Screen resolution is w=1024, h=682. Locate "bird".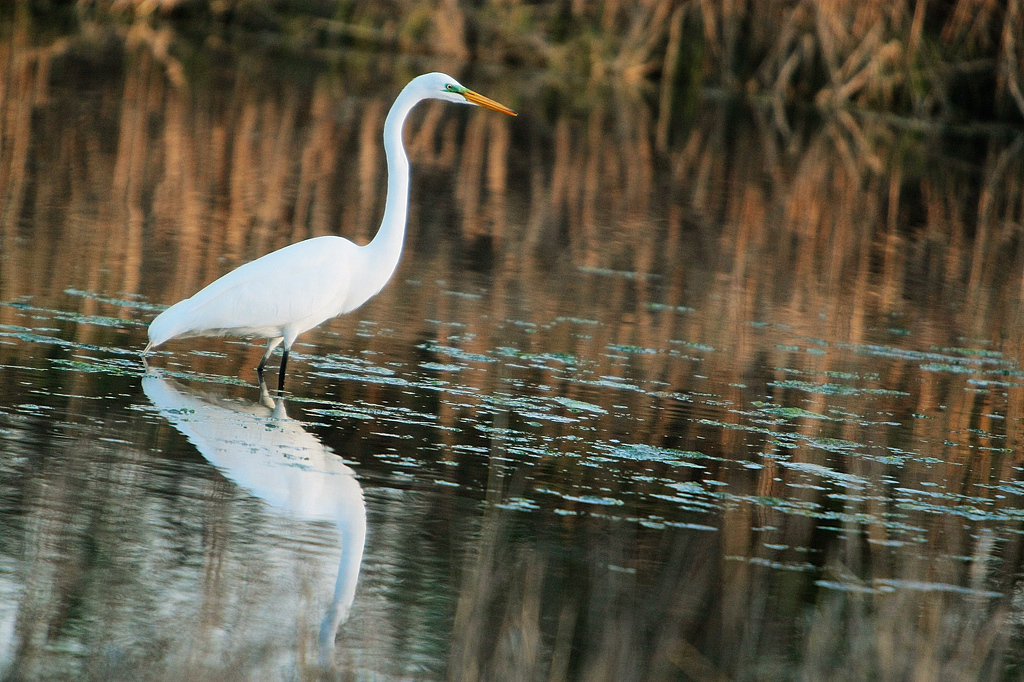
select_region(144, 84, 512, 393).
